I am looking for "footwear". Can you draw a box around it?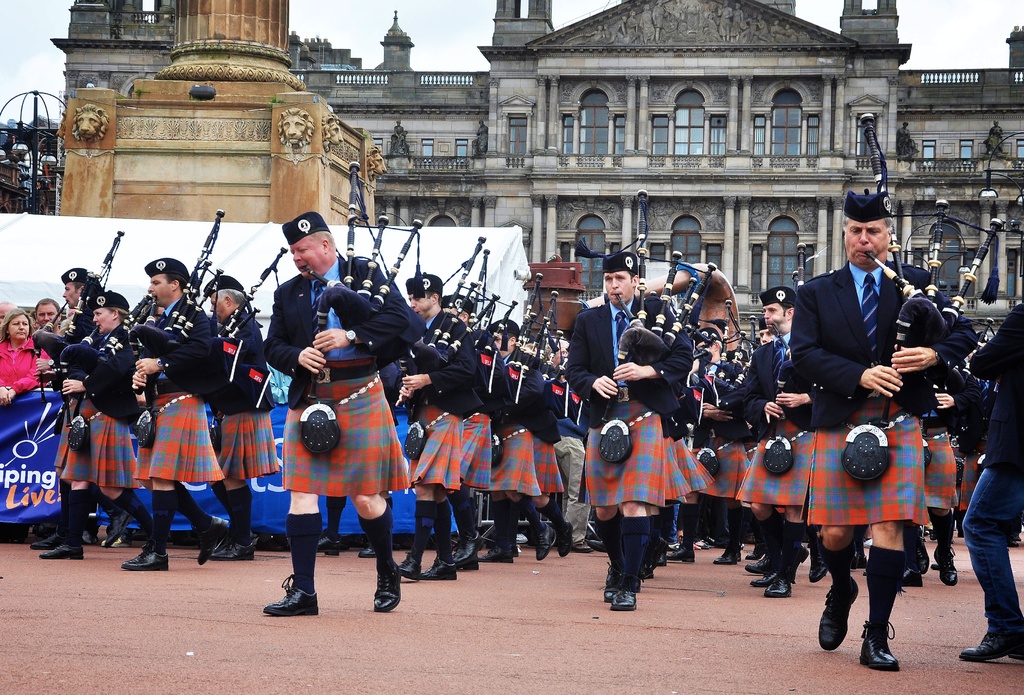
Sure, the bounding box is (641, 563, 655, 579).
